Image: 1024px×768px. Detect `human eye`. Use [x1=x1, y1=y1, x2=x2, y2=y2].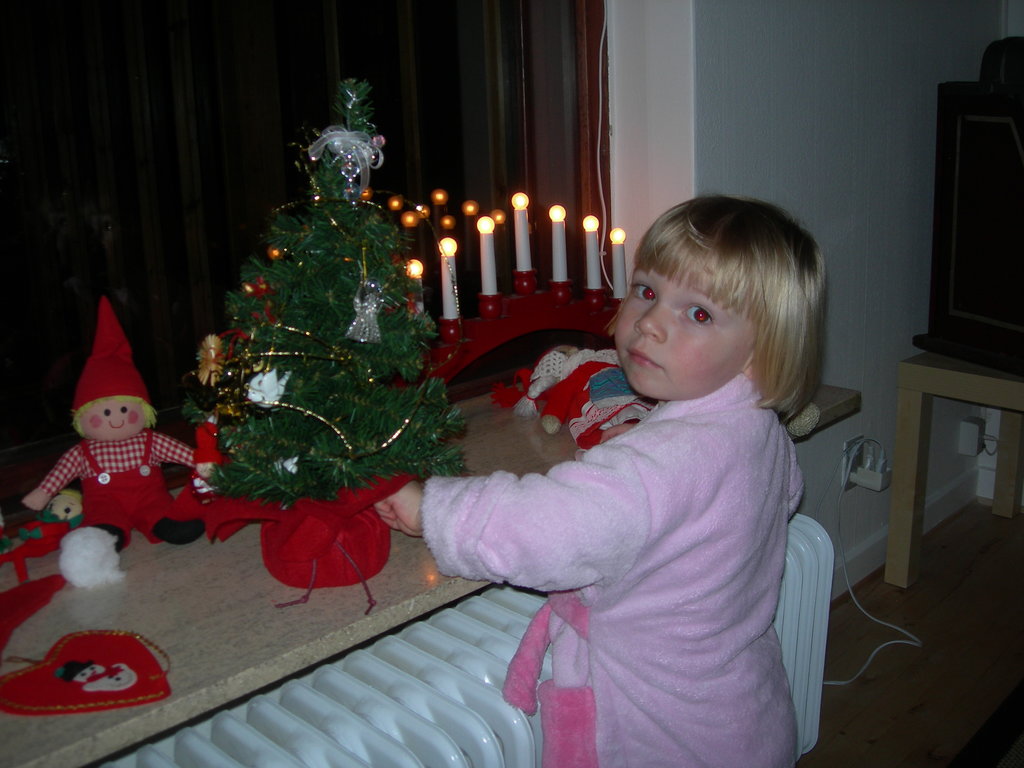
[x1=630, y1=280, x2=657, y2=305].
